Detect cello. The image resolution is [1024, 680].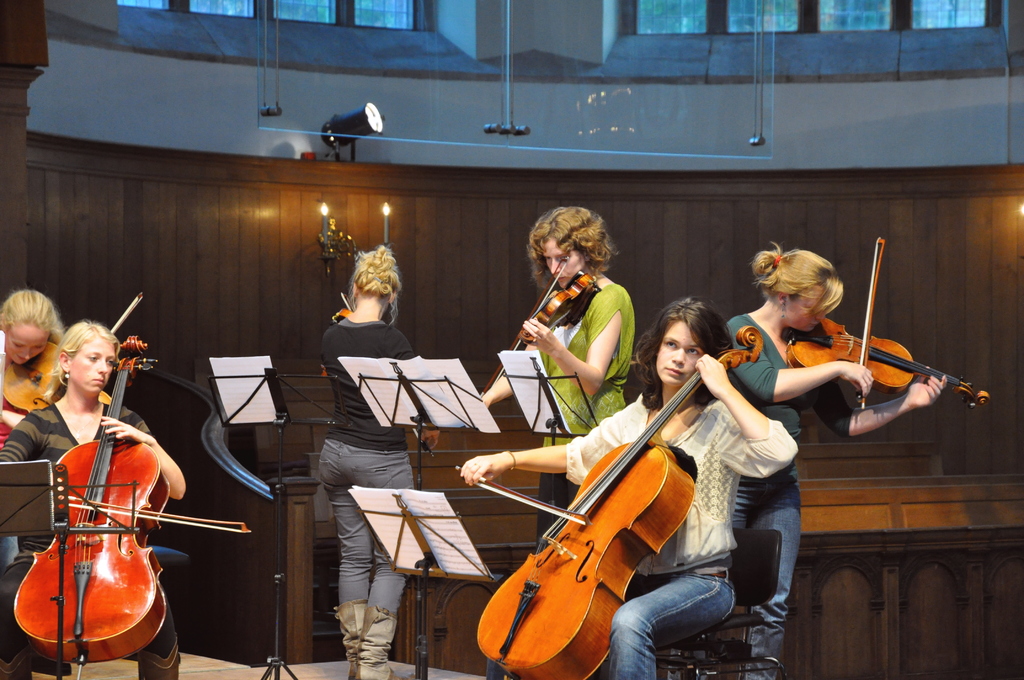
locate(111, 290, 144, 334).
